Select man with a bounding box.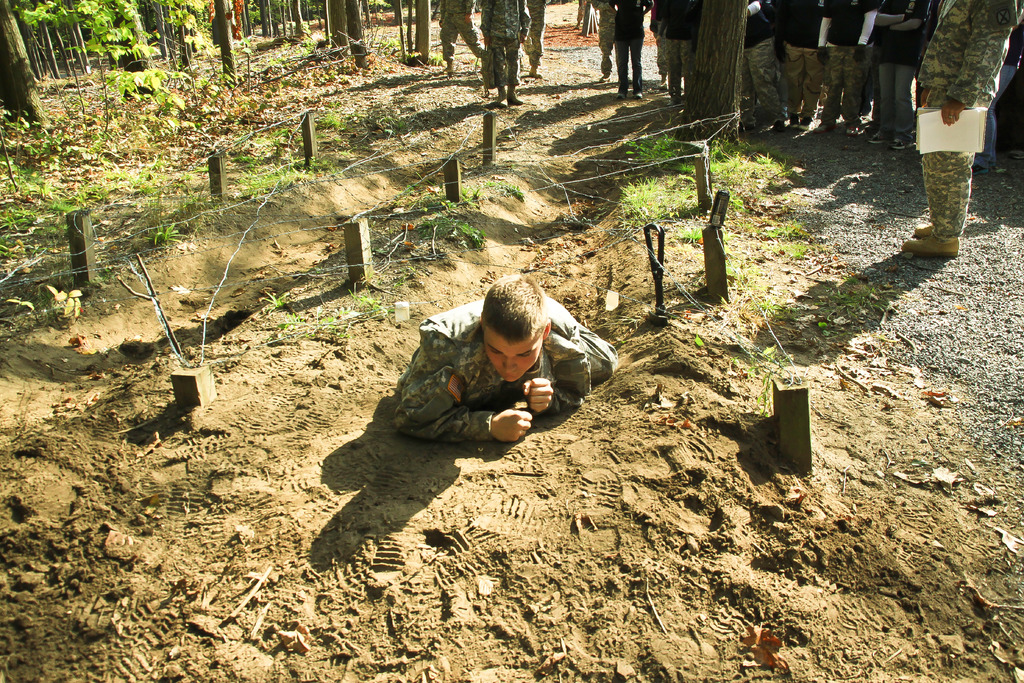
(x1=388, y1=261, x2=613, y2=439).
